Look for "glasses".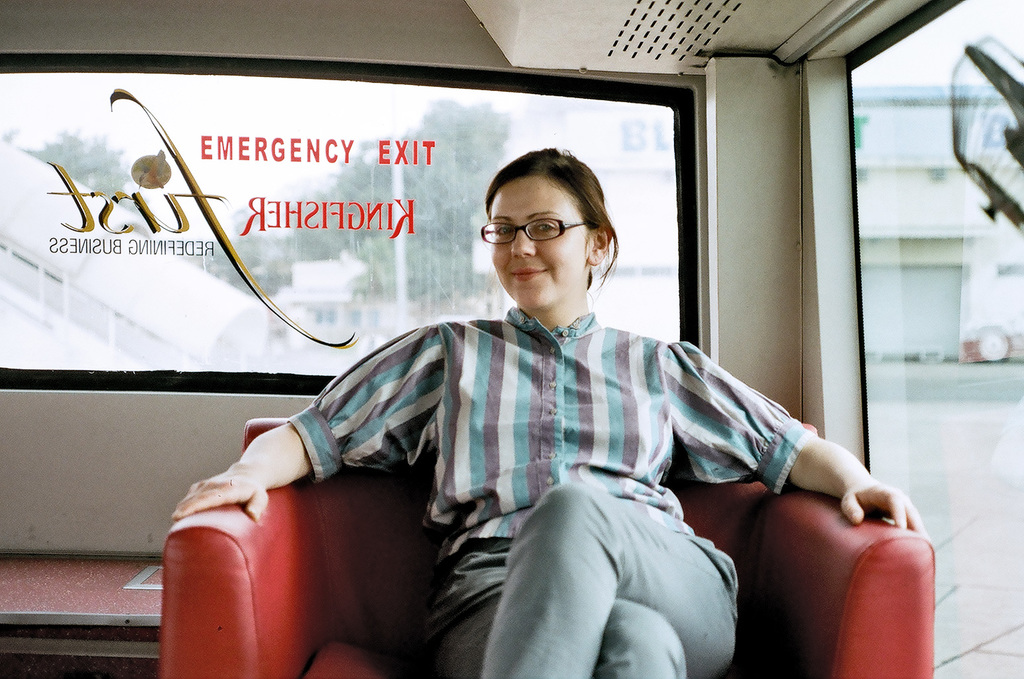
Found: crop(482, 207, 600, 257).
